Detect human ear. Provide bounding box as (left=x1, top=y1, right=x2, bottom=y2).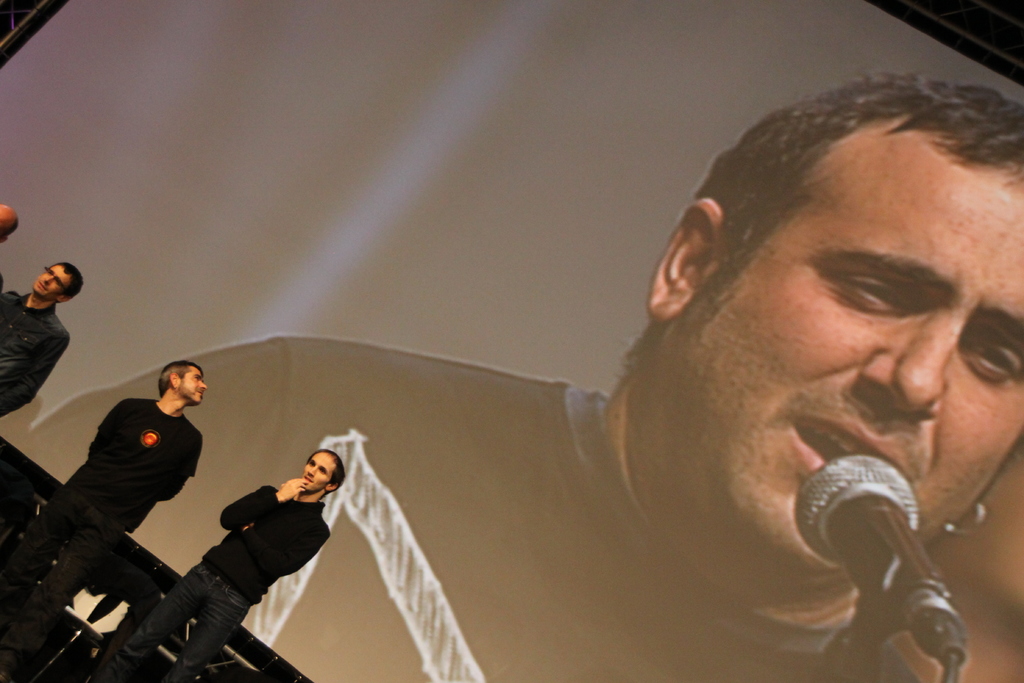
(left=324, top=484, right=339, bottom=493).
